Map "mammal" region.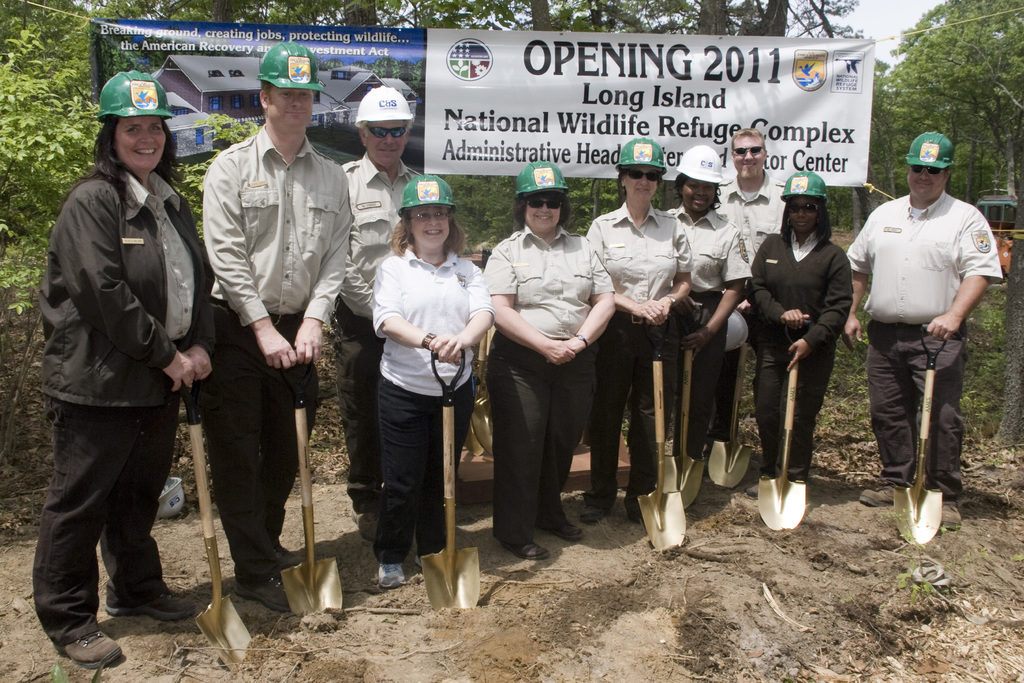
Mapped to (left=371, top=172, right=499, bottom=588).
